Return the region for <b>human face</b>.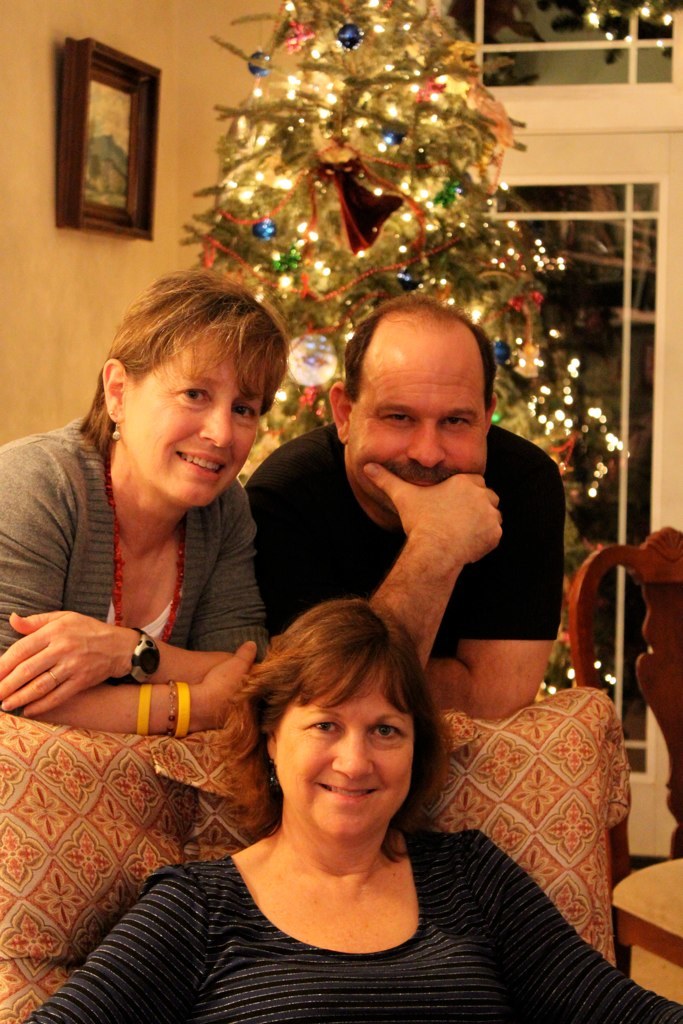
{"left": 342, "top": 342, "right": 486, "bottom": 508}.
